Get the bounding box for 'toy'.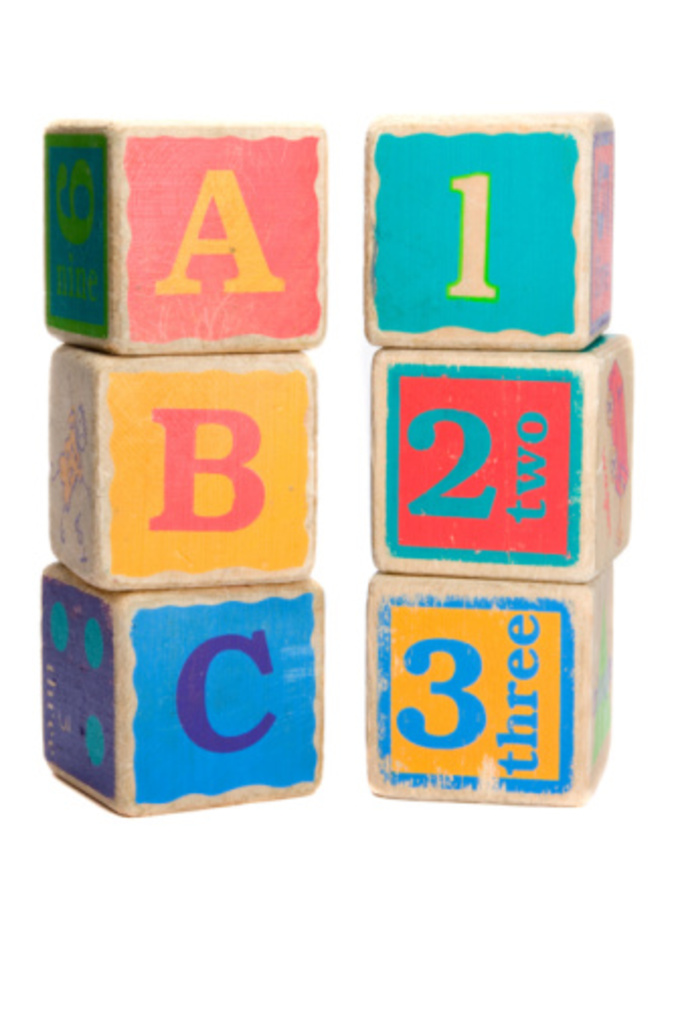
364:342:633:579.
